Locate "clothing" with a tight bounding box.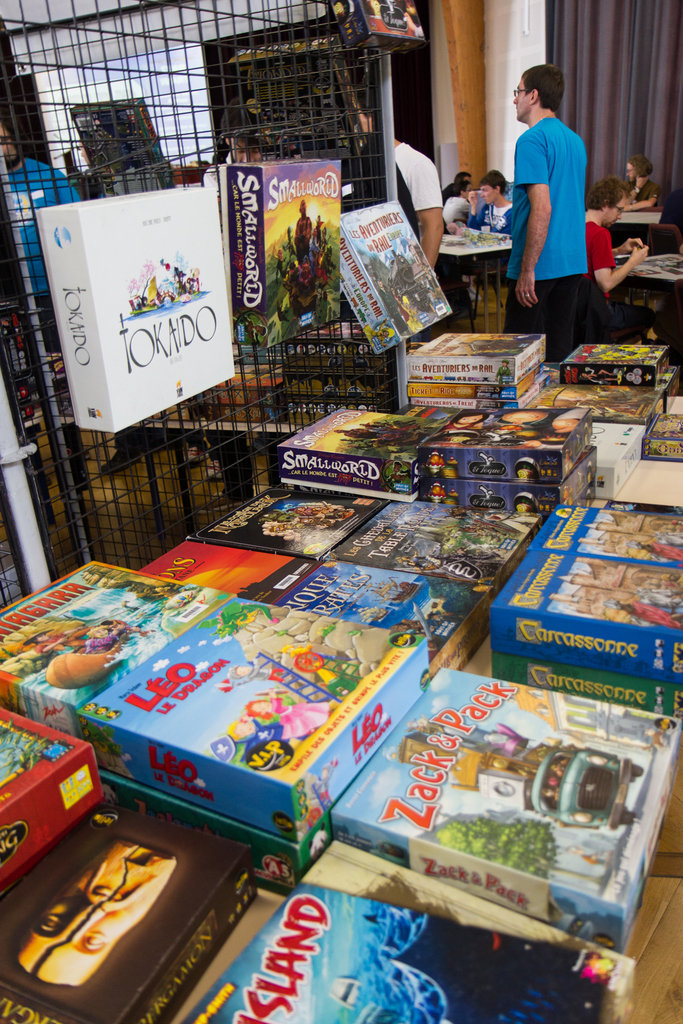
x1=441, y1=194, x2=471, y2=225.
